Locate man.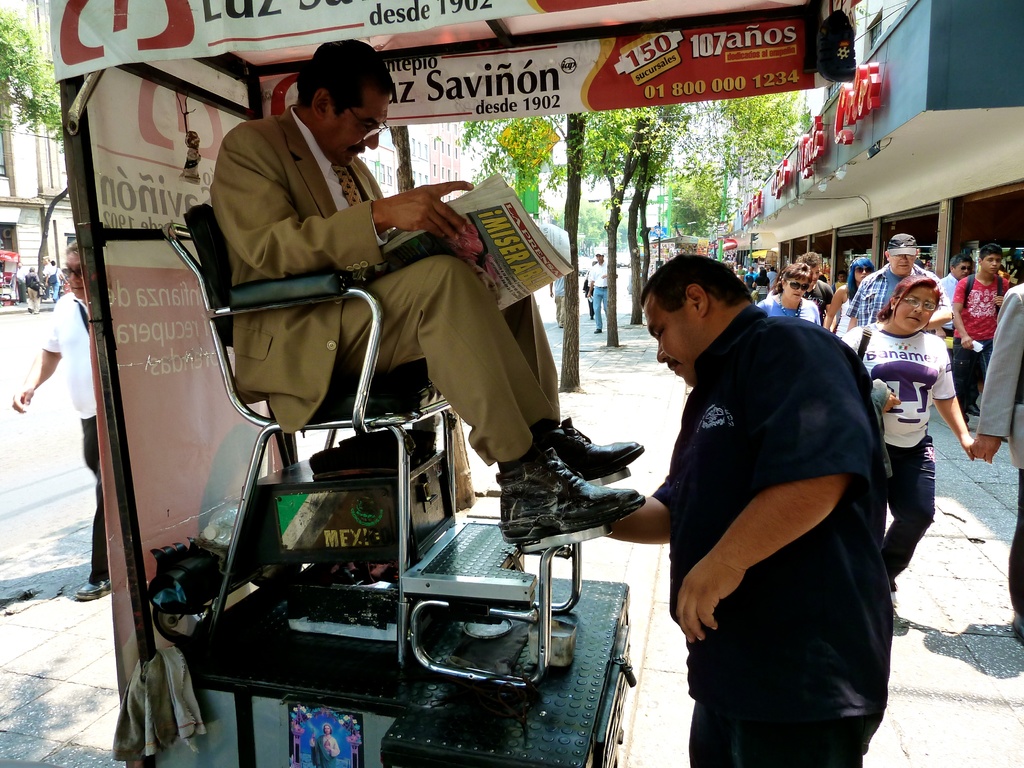
Bounding box: (x1=939, y1=258, x2=976, y2=300).
